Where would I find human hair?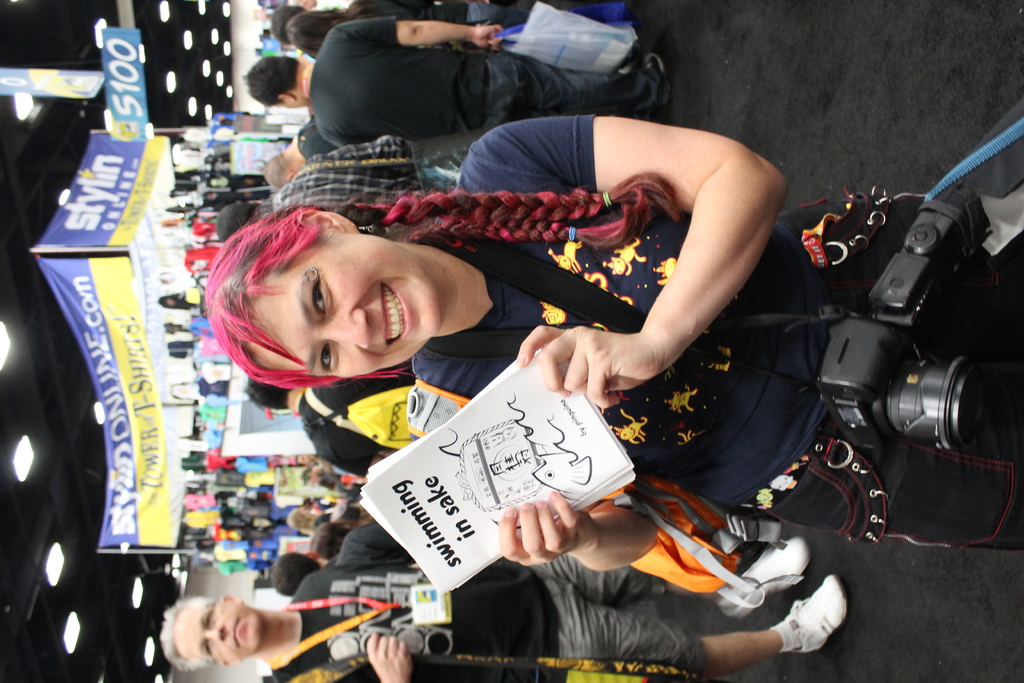
At x1=304, y1=512, x2=356, y2=557.
